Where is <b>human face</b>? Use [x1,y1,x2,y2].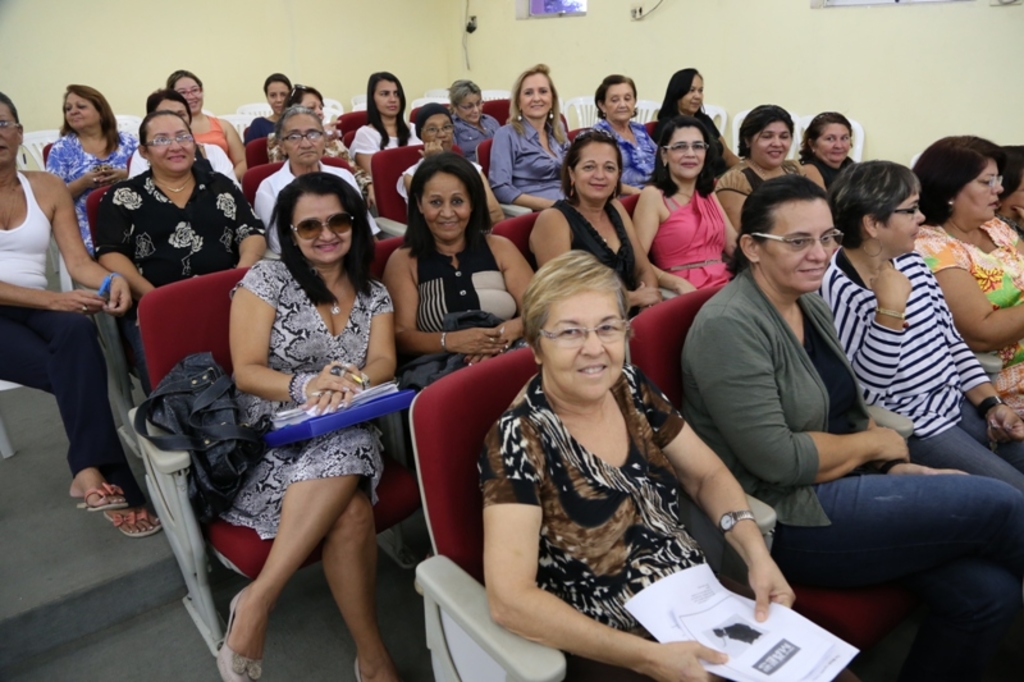
[541,293,630,400].
